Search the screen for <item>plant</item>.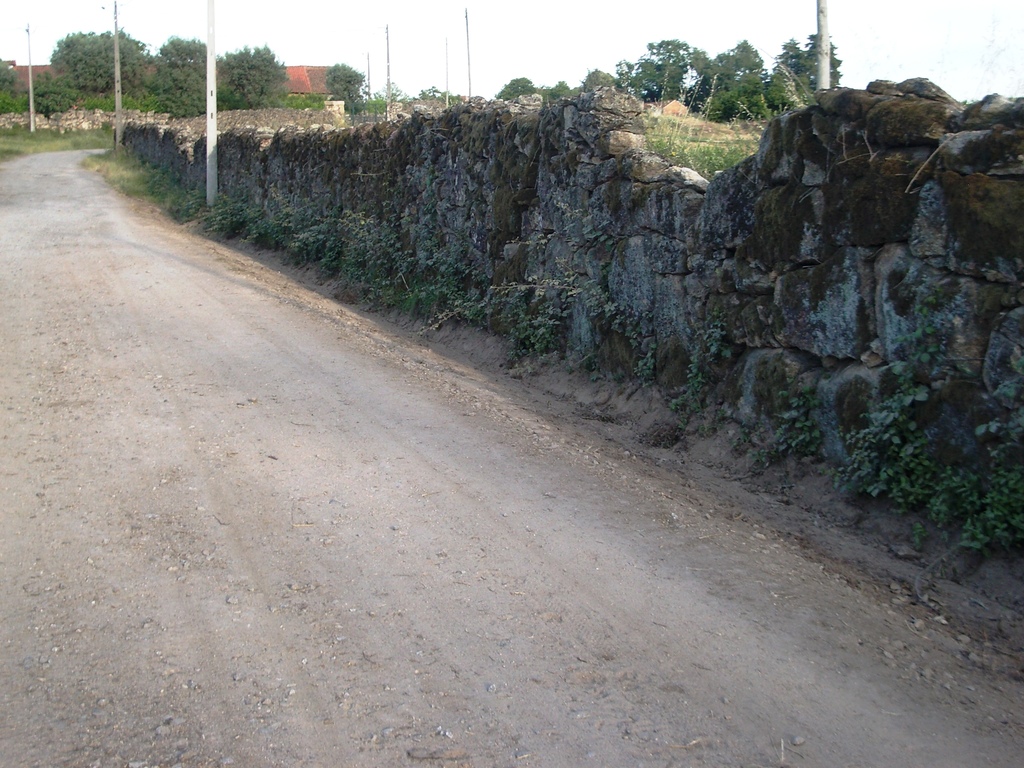
Found at [left=204, top=193, right=257, bottom=243].
